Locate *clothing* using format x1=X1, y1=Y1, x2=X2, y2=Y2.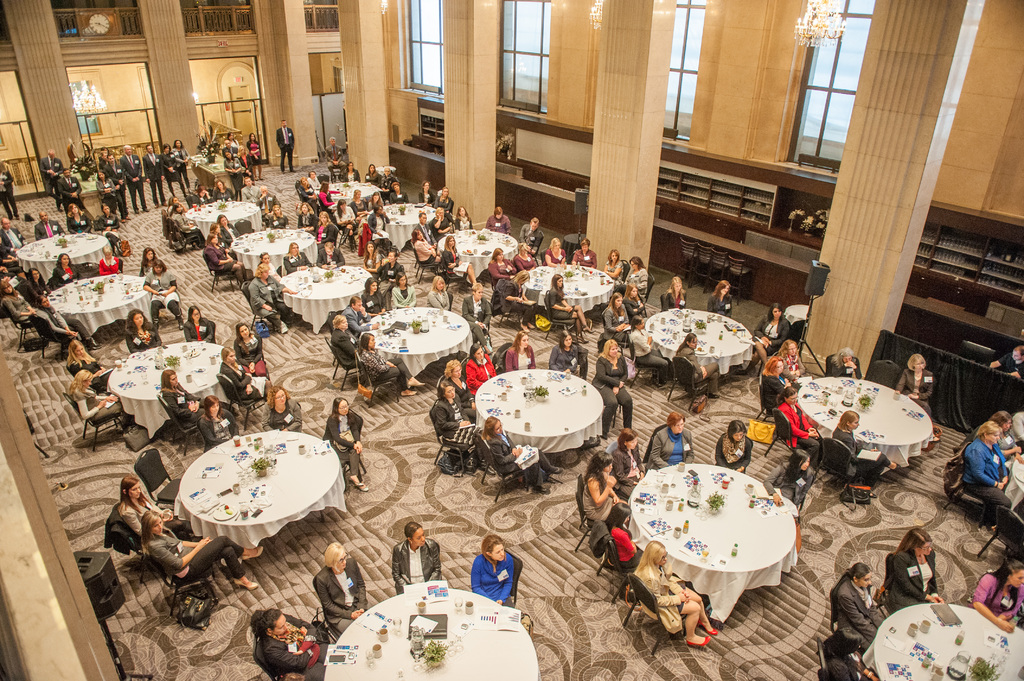
x1=763, y1=456, x2=817, y2=510.
